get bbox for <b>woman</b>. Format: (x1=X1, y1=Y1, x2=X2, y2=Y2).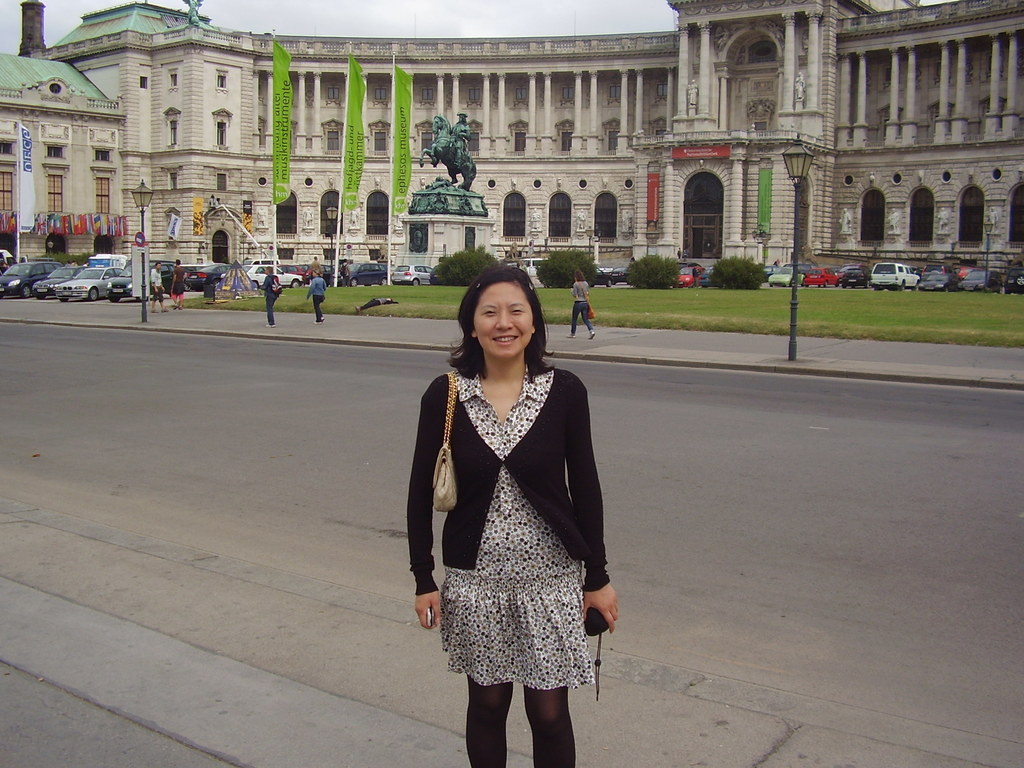
(x1=301, y1=267, x2=329, y2=324).
